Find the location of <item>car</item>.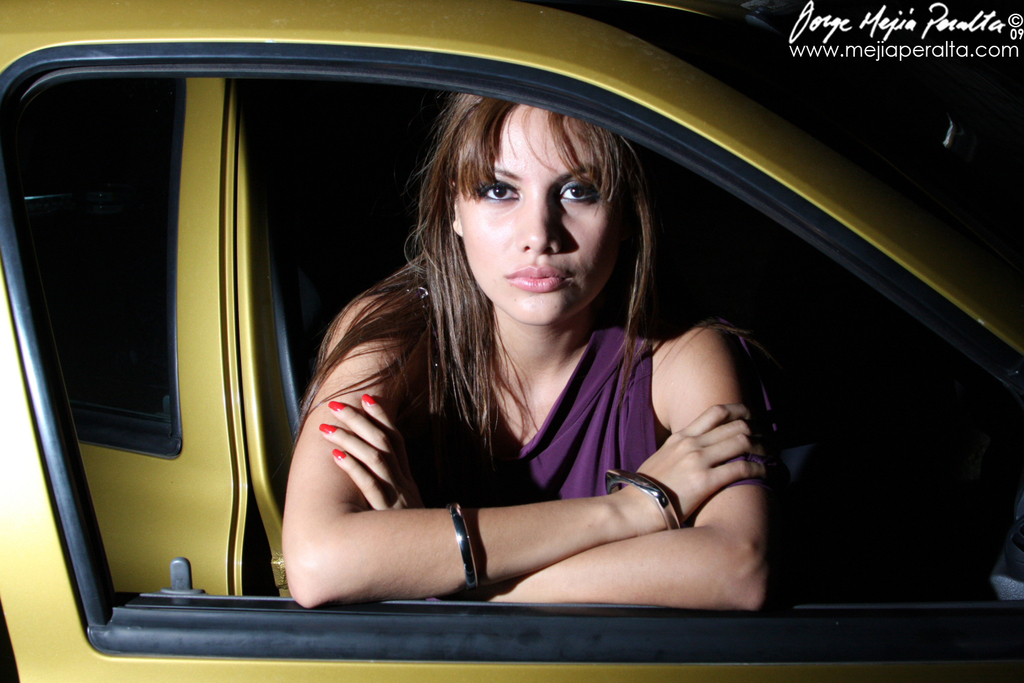
Location: [0, 0, 1023, 682].
